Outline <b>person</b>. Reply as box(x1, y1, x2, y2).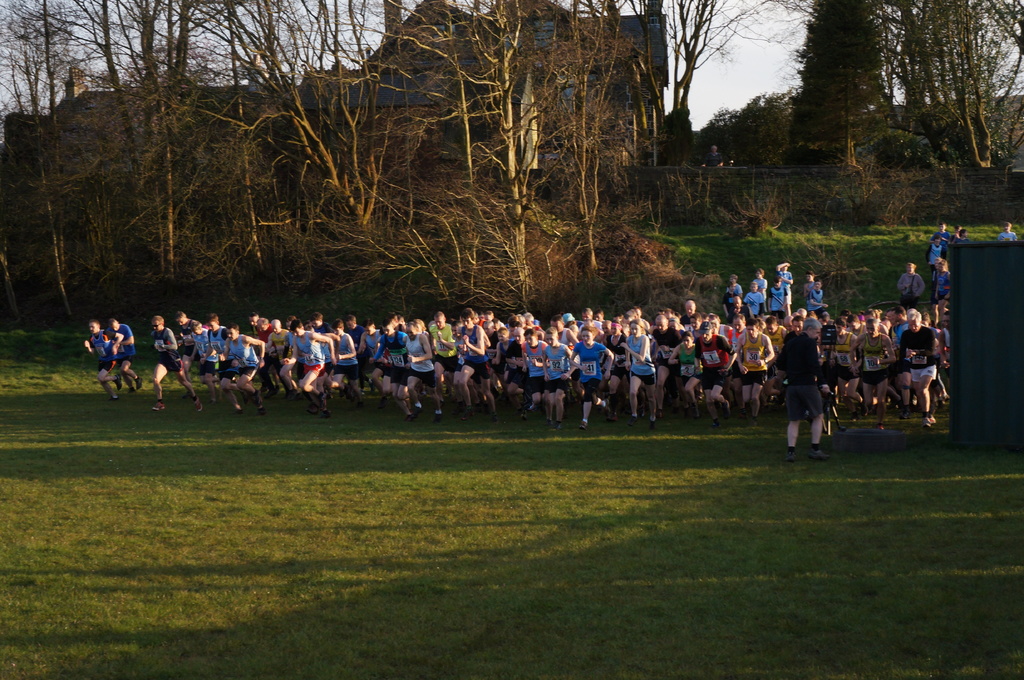
box(536, 320, 576, 428).
